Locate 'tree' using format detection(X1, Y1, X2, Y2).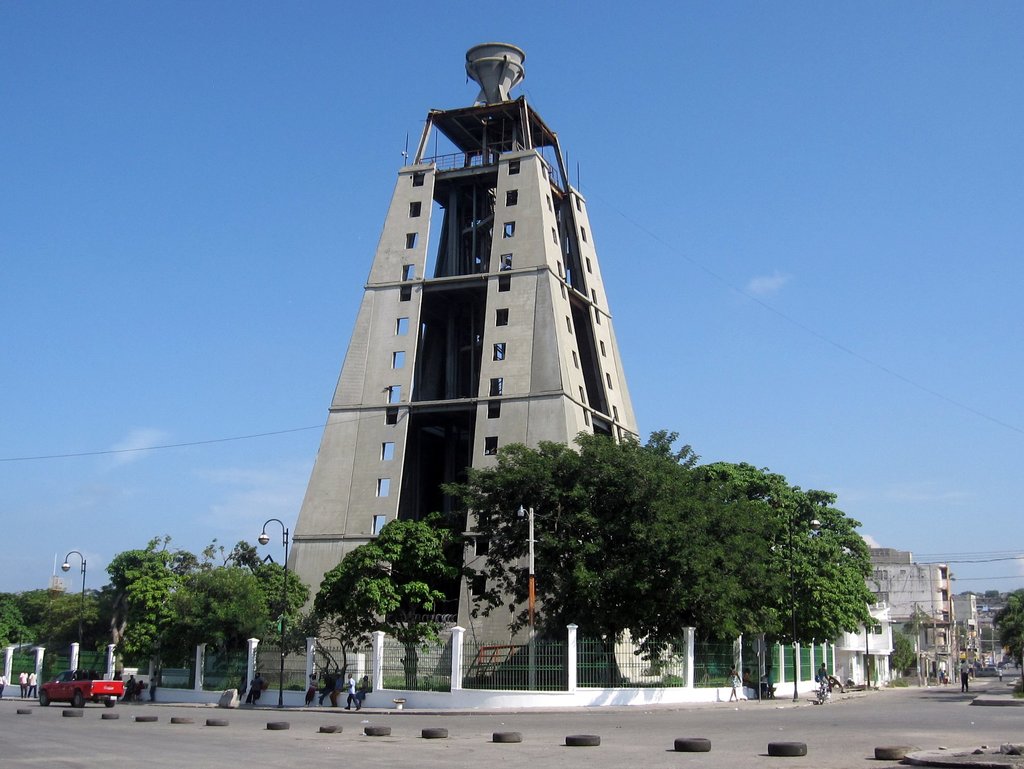
detection(994, 588, 1023, 670).
